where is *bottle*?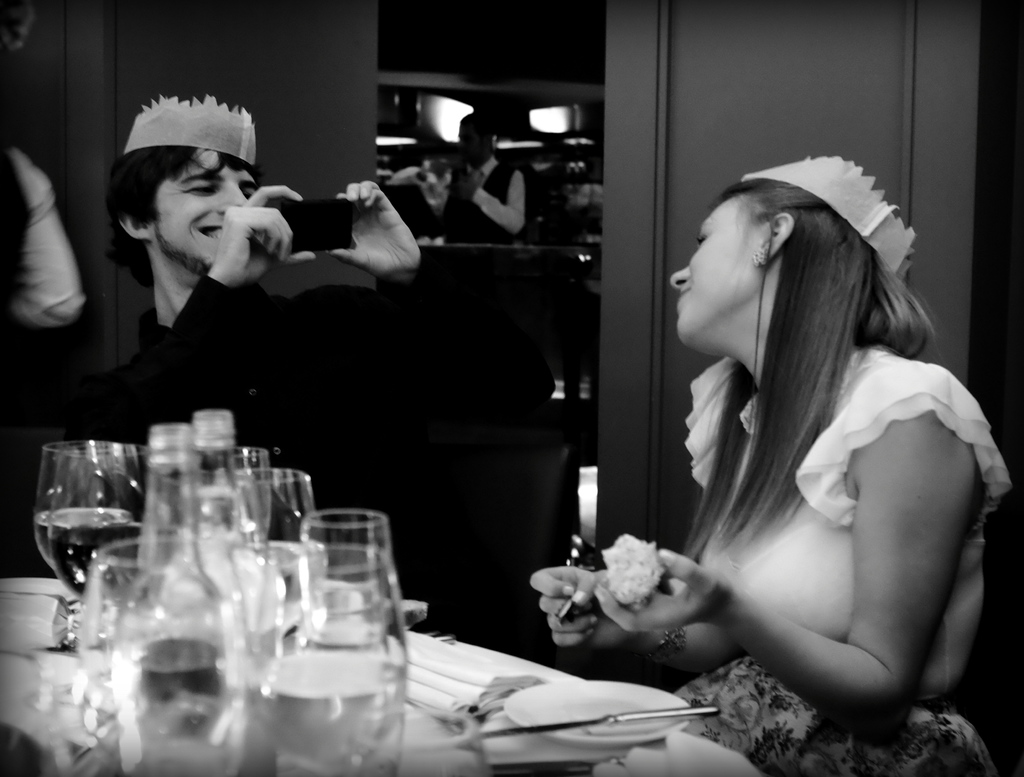
[139, 421, 252, 776].
